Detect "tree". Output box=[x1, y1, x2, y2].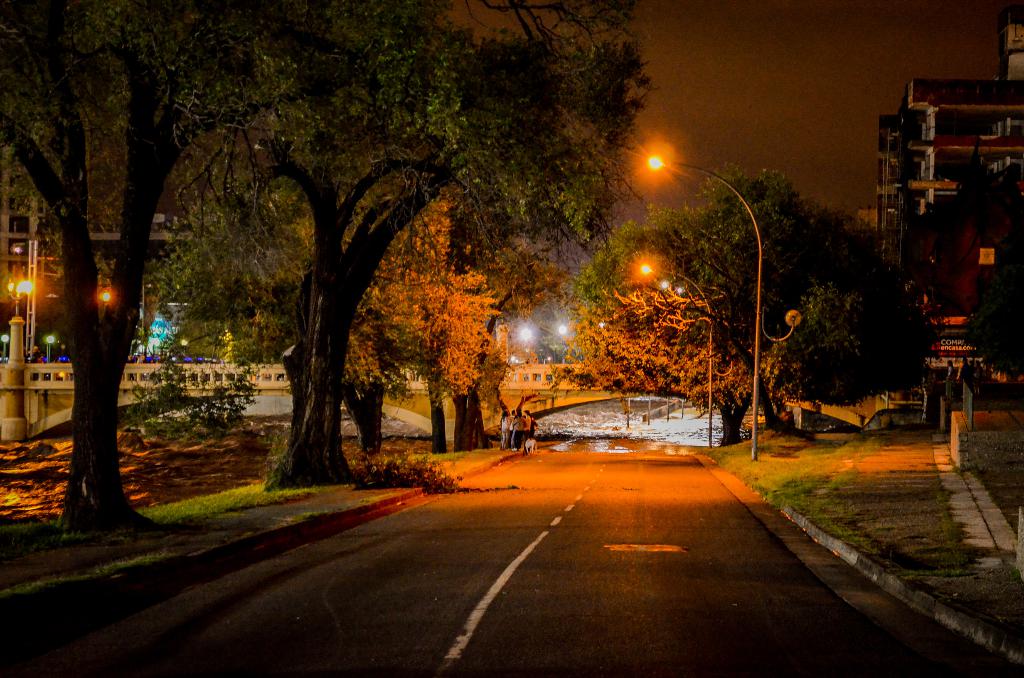
box=[693, 165, 827, 337].
